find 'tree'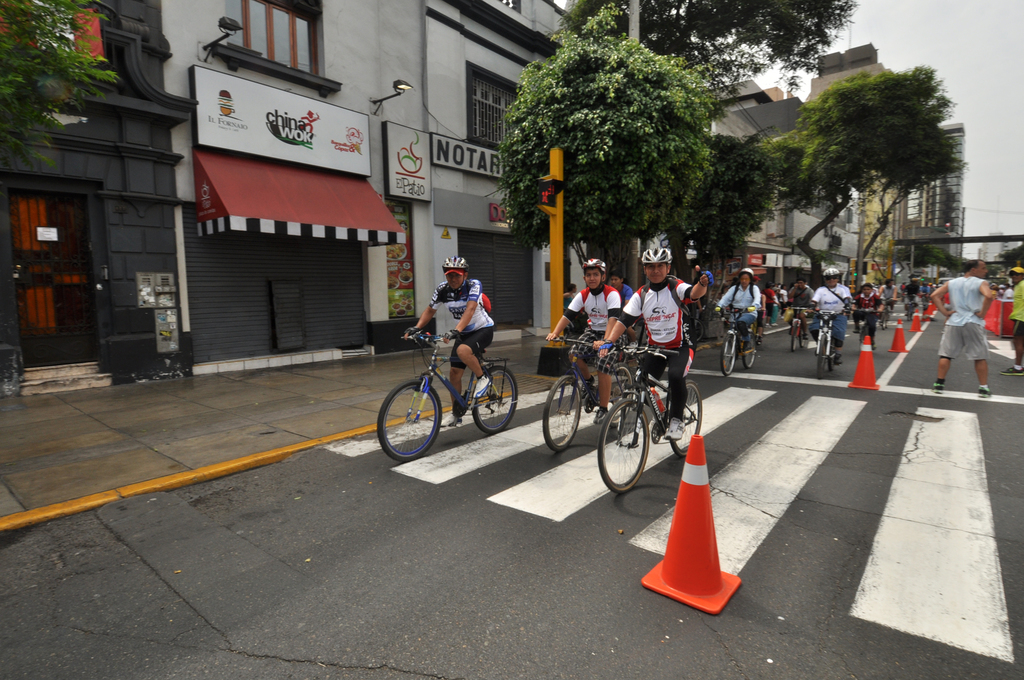
bbox=[554, 0, 870, 95]
